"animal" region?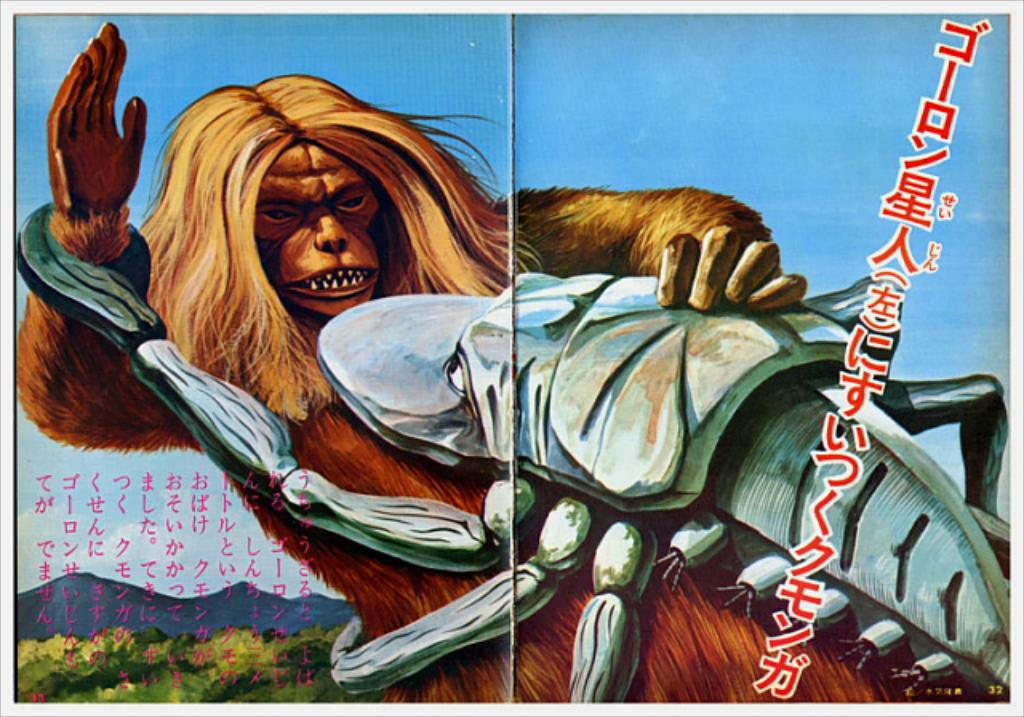
left=21, top=200, right=1008, bottom=703
